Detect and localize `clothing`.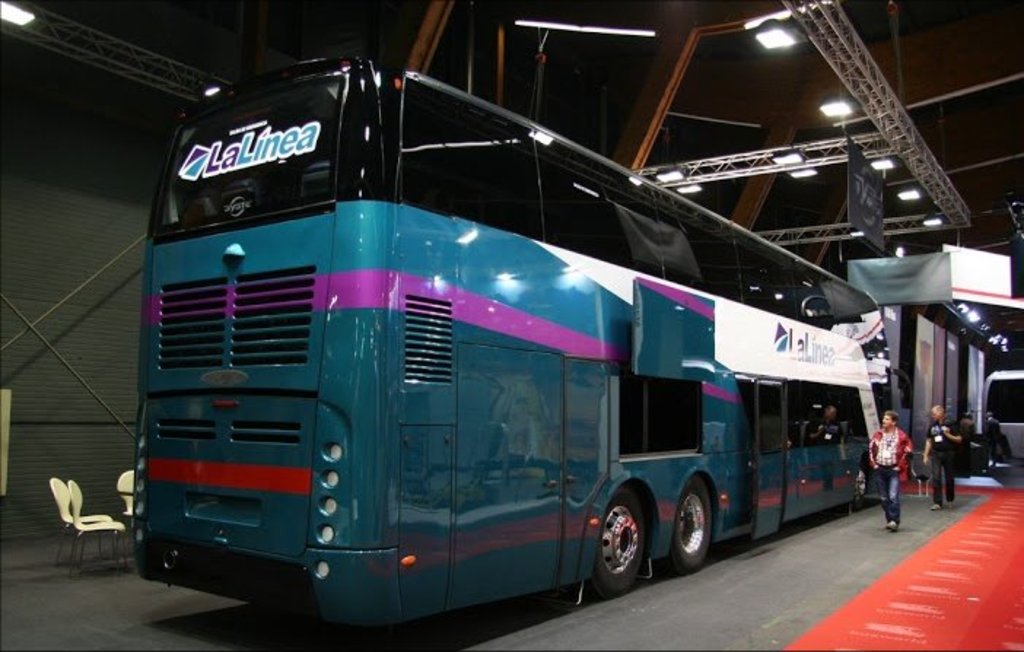
Localized at BBox(951, 408, 979, 465).
